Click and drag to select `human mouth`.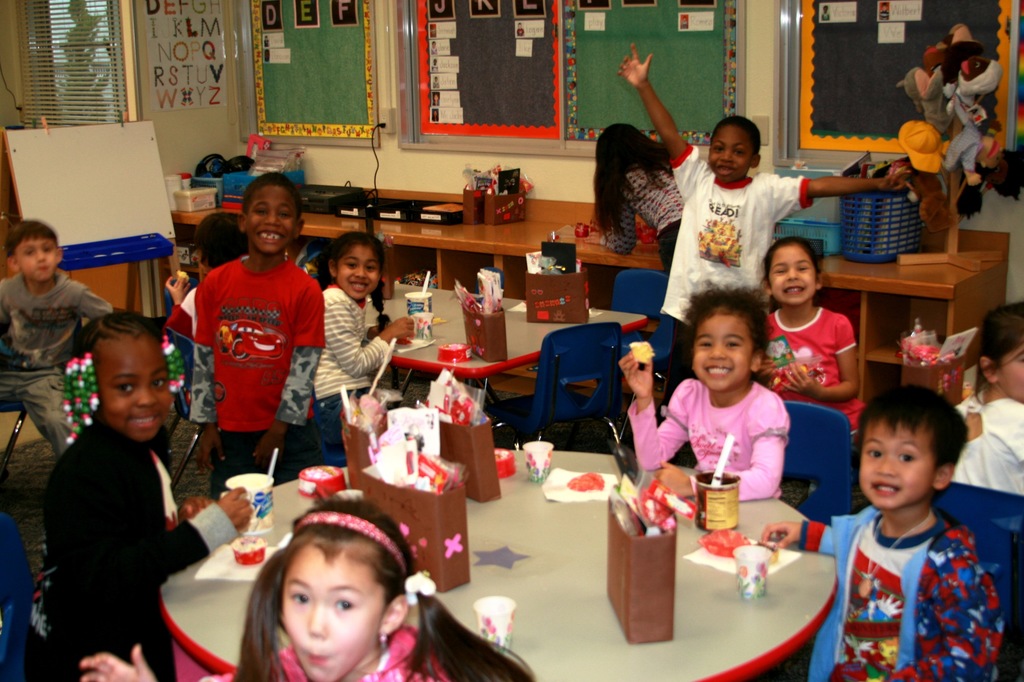
Selection: region(310, 651, 328, 666).
